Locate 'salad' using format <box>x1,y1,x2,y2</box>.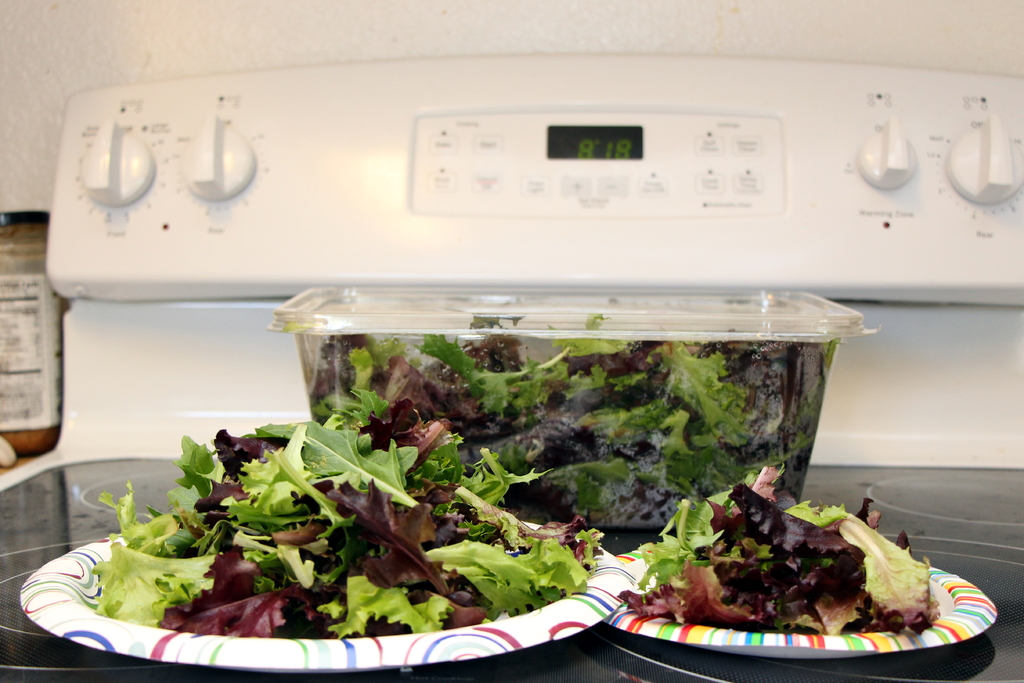
<box>58,397,611,637</box>.
